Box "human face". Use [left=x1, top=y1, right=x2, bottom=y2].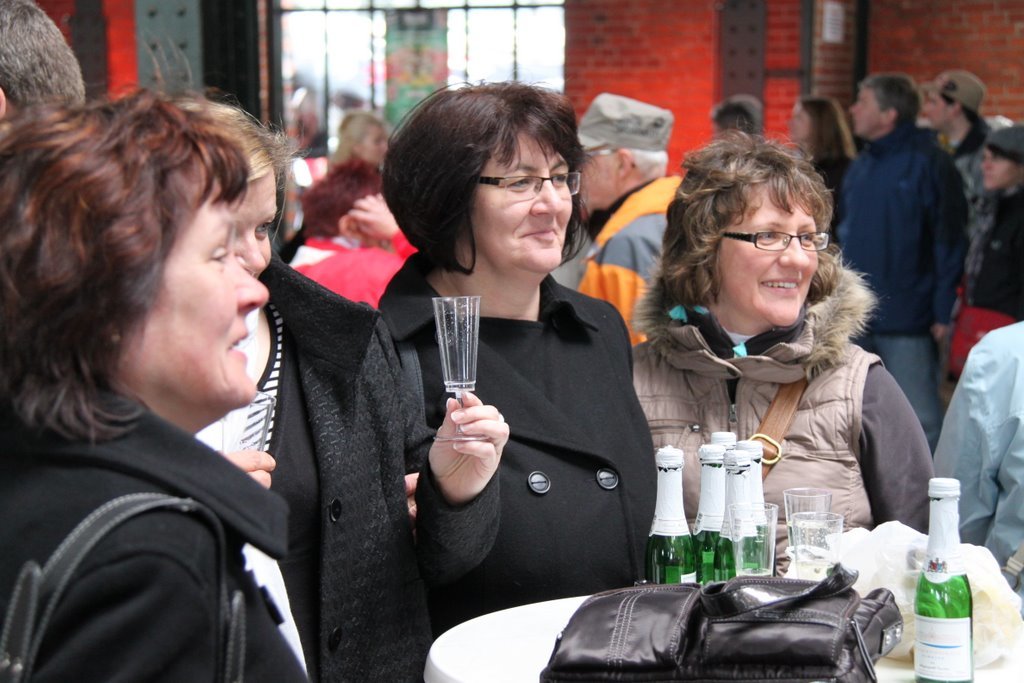
[left=126, top=178, right=275, bottom=408].
